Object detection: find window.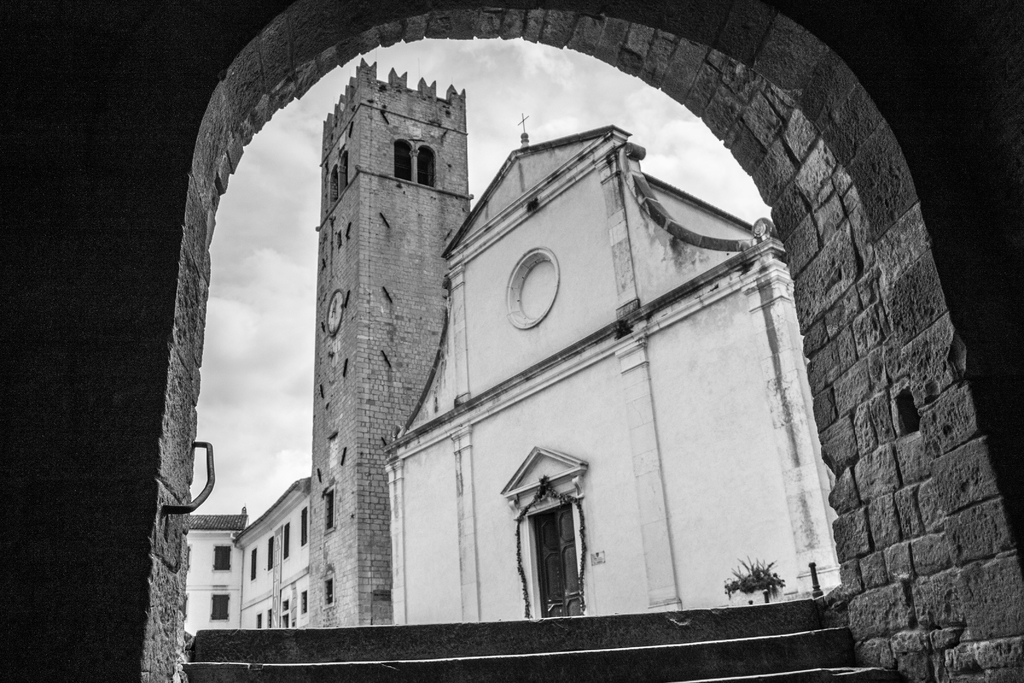
crop(513, 442, 593, 613).
